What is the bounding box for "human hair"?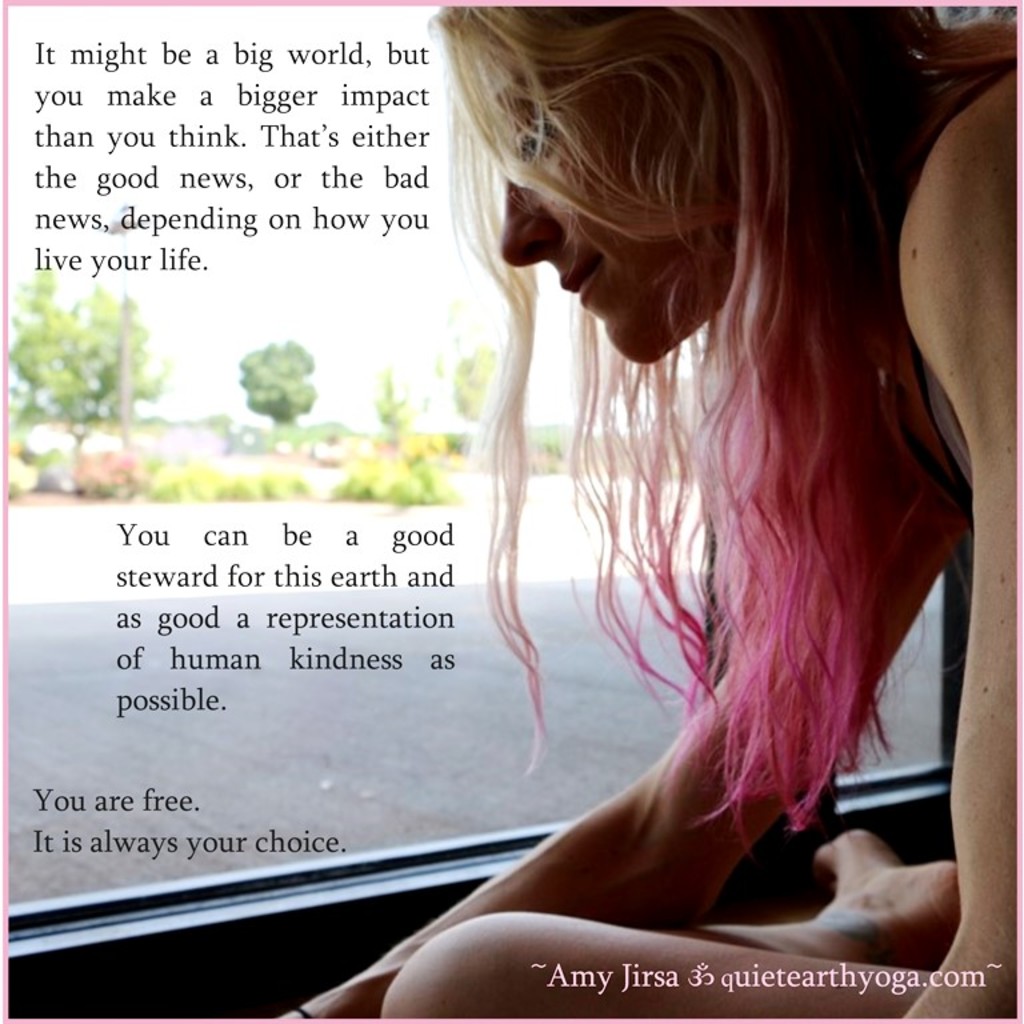
region(408, 0, 981, 799).
